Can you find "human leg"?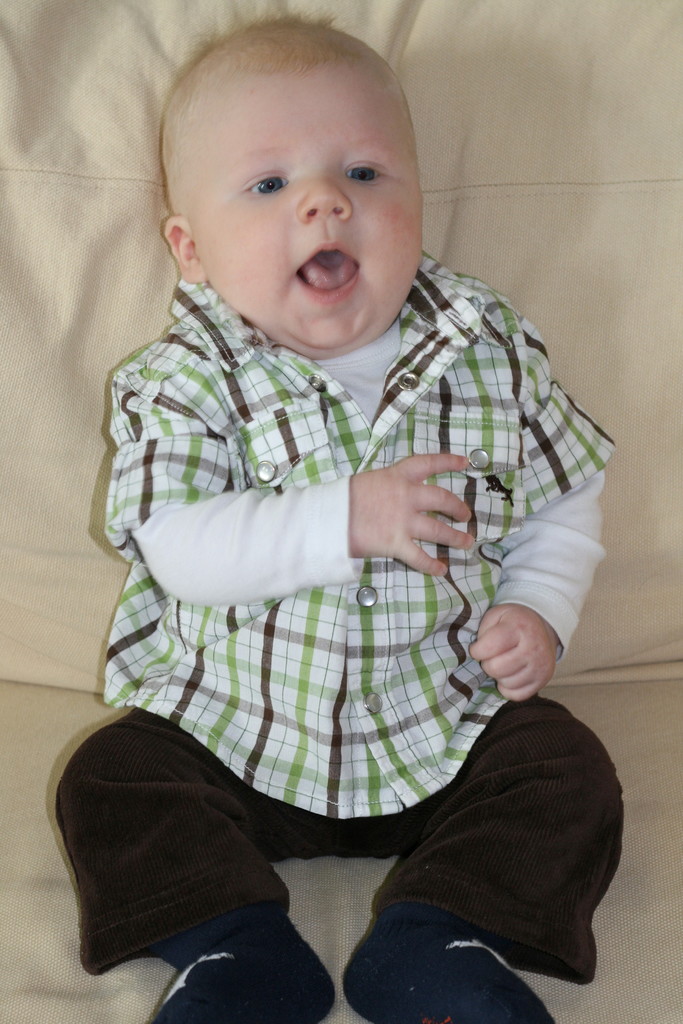
Yes, bounding box: select_region(53, 703, 324, 1023).
